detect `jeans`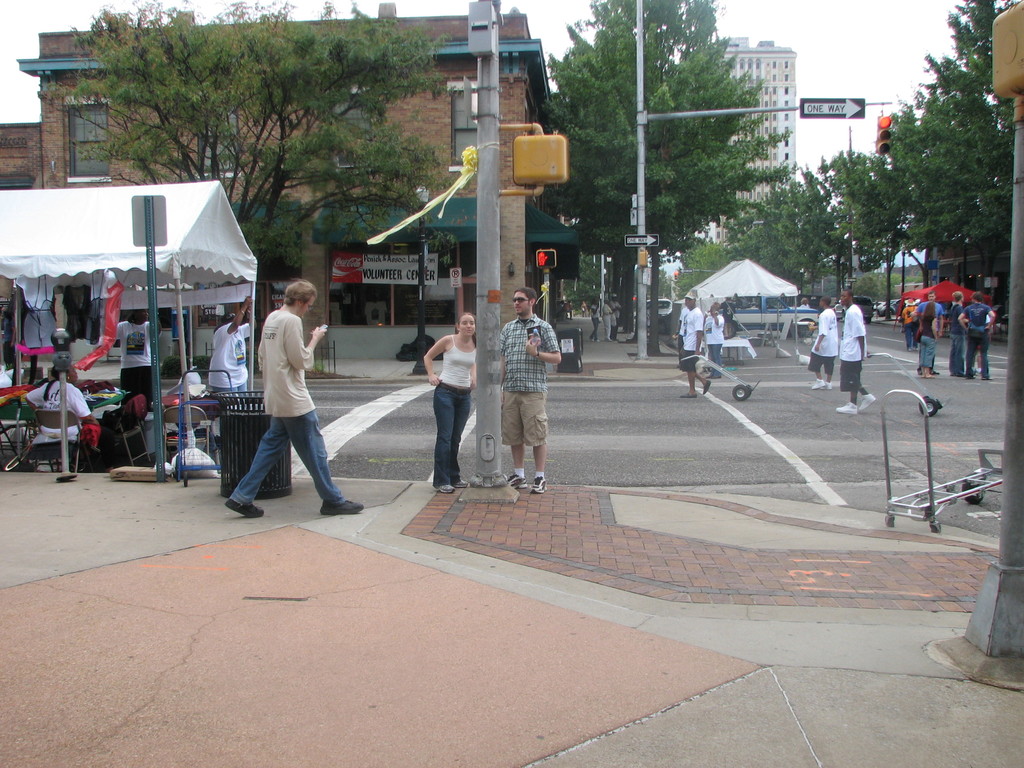
[920, 335, 935, 371]
